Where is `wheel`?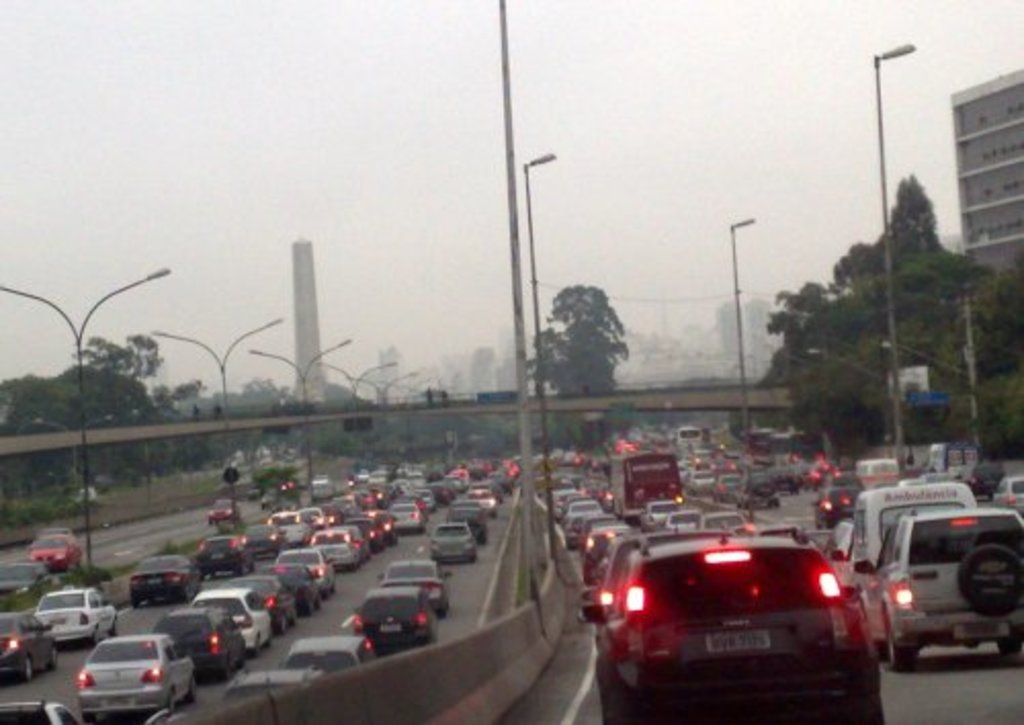
crop(967, 535, 1022, 612).
